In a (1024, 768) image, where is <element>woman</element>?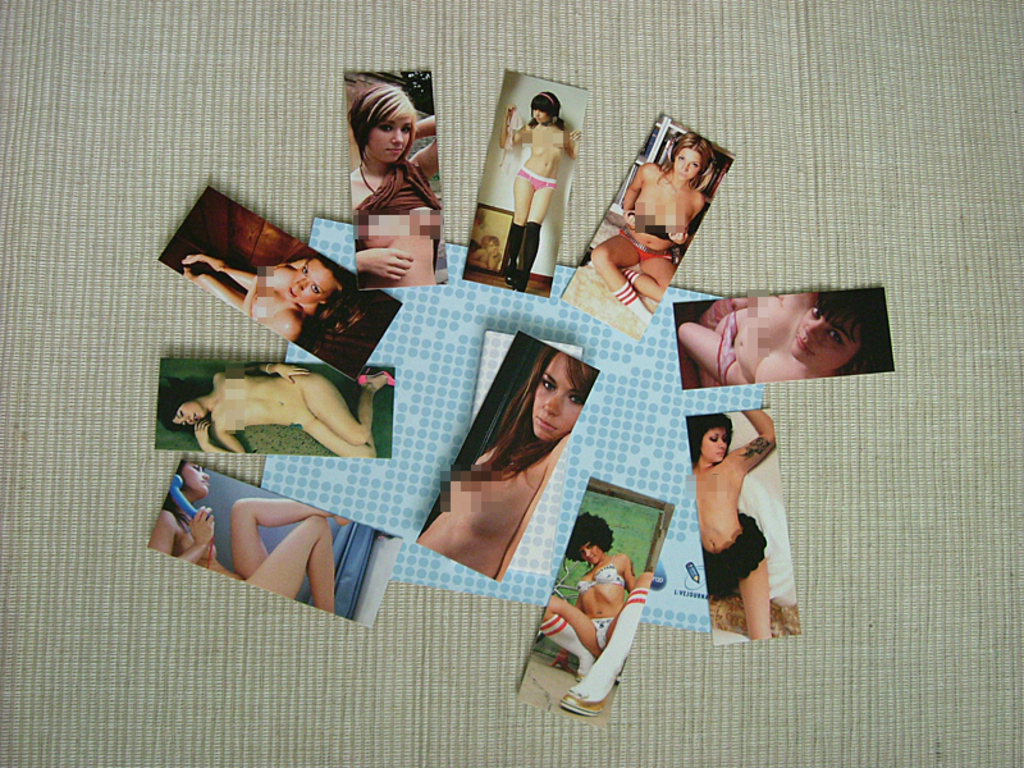
168/244/371/346.
